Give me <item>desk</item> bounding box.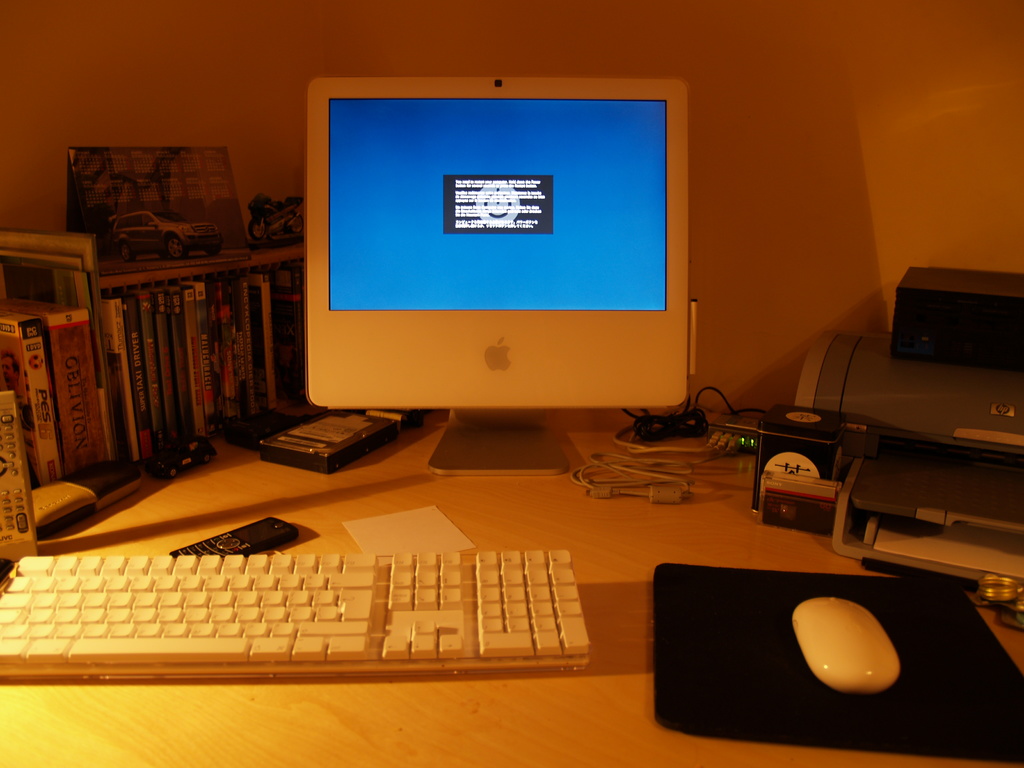
locate(0, 346, 1023, 753).
